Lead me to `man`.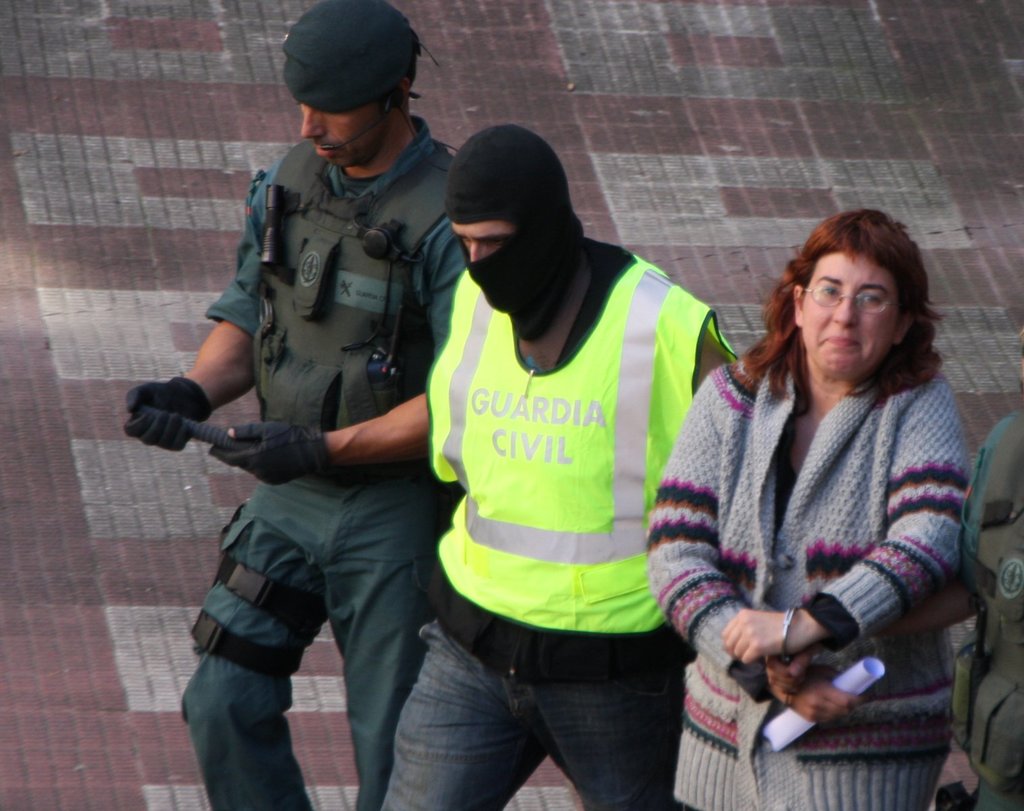
Lead to (127, 0, 525, 810).
